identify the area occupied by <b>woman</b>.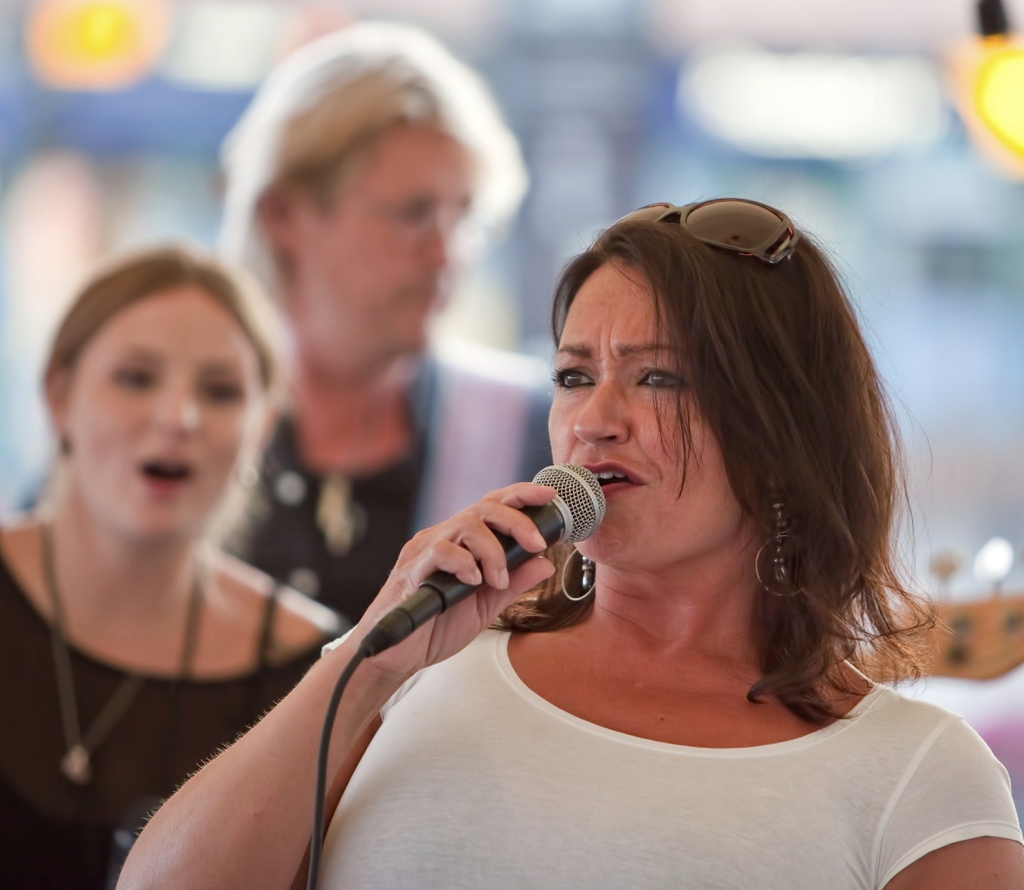
Area: <region>184, 154, 979, 884</region>.
